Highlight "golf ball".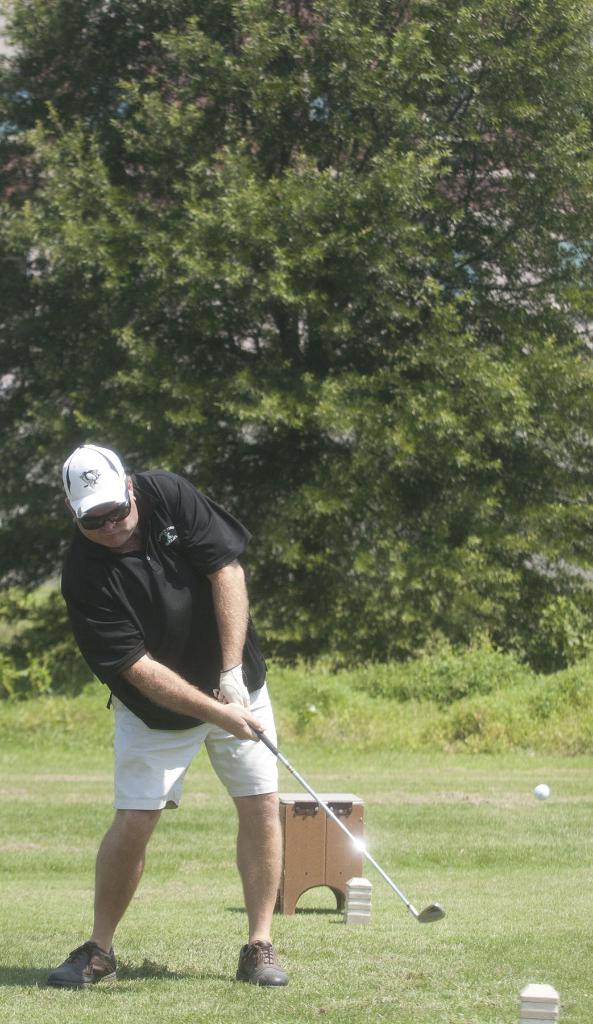
Highlighted region: [522, 777, 558, 797].
